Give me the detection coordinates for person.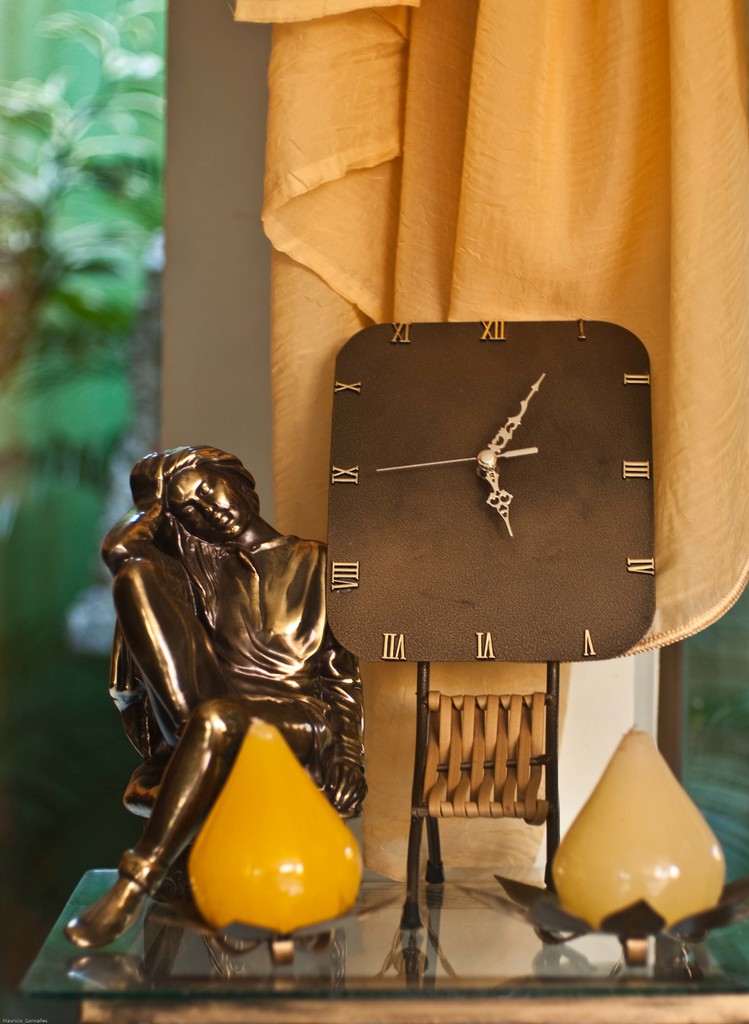
detection(66, 445, 357, 953).
